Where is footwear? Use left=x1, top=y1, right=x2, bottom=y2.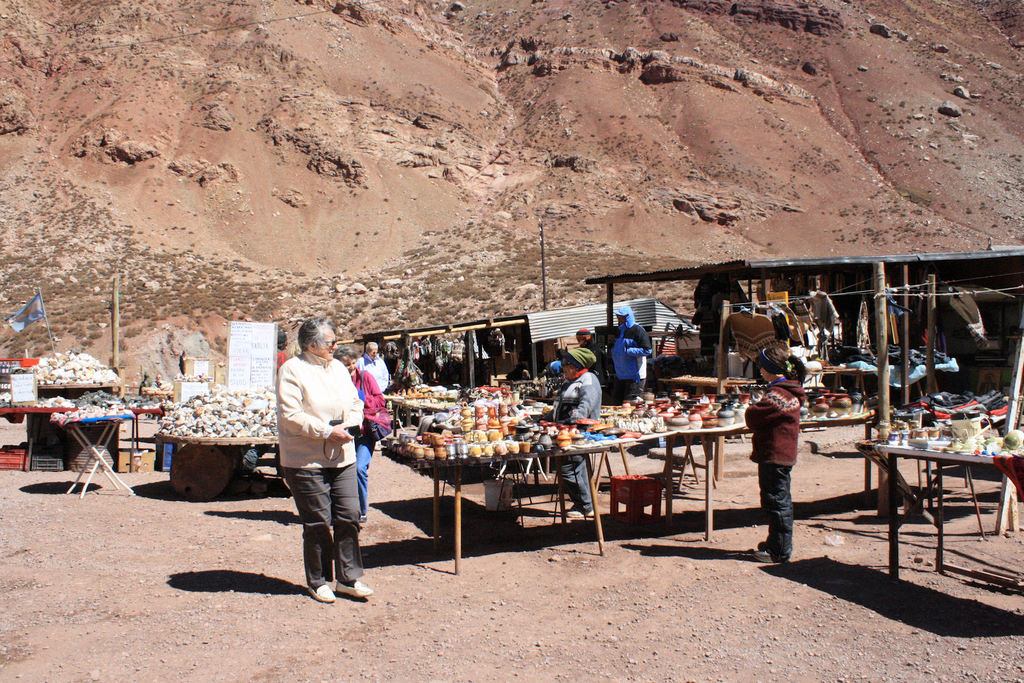
left=361, top=514, right=367, bottom=523.
